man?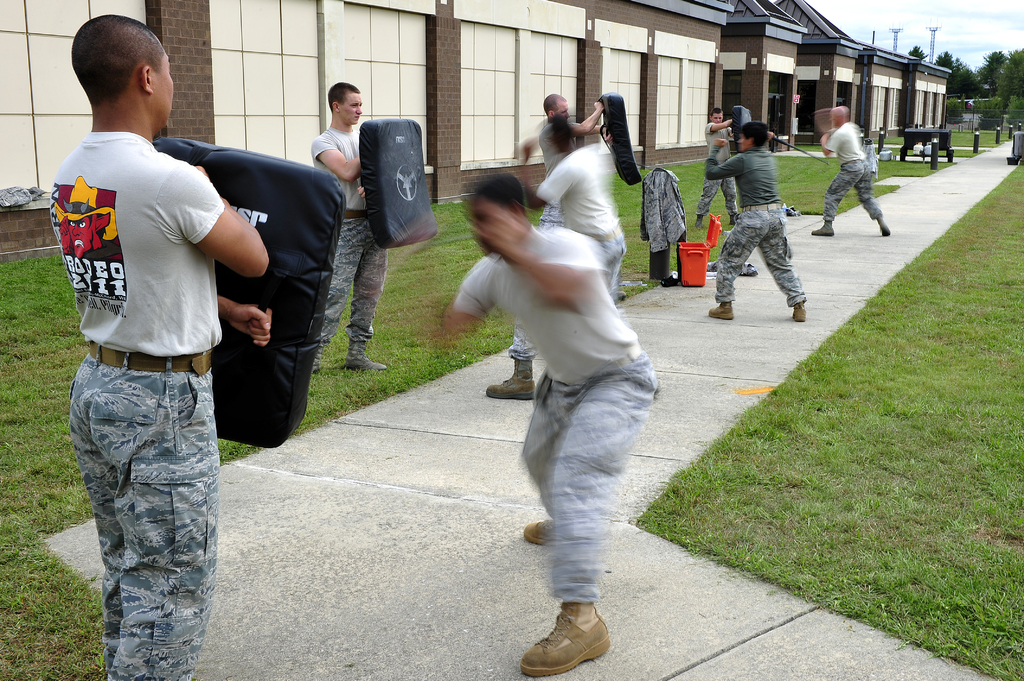
bbox=(705, 123, 808, 326)
